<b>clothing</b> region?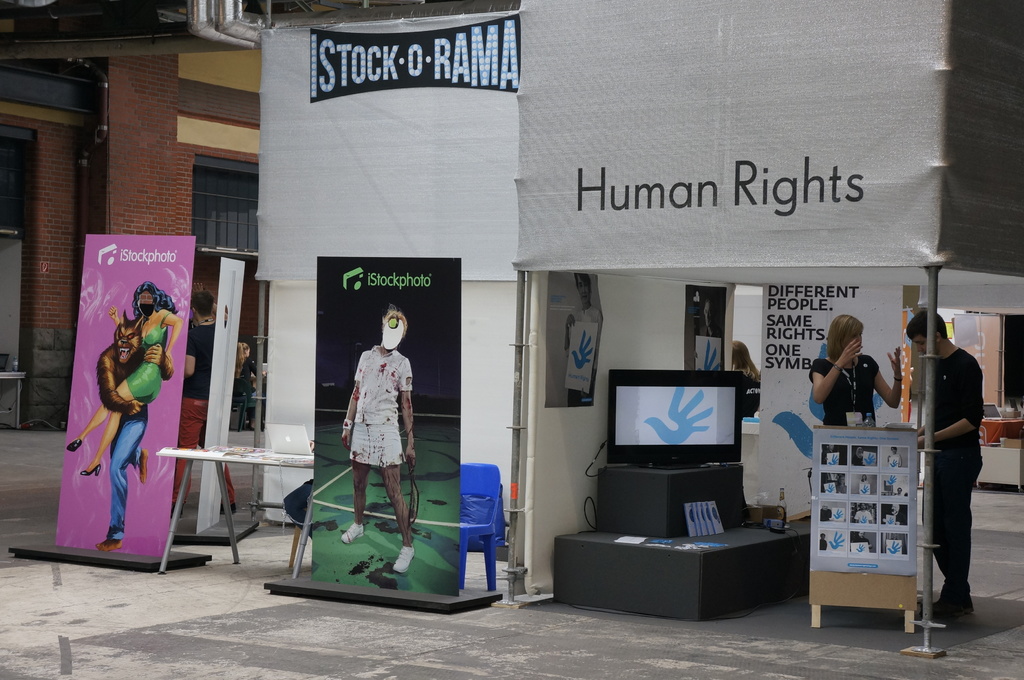
x1=120, y1=304, x2=173, y2=406
